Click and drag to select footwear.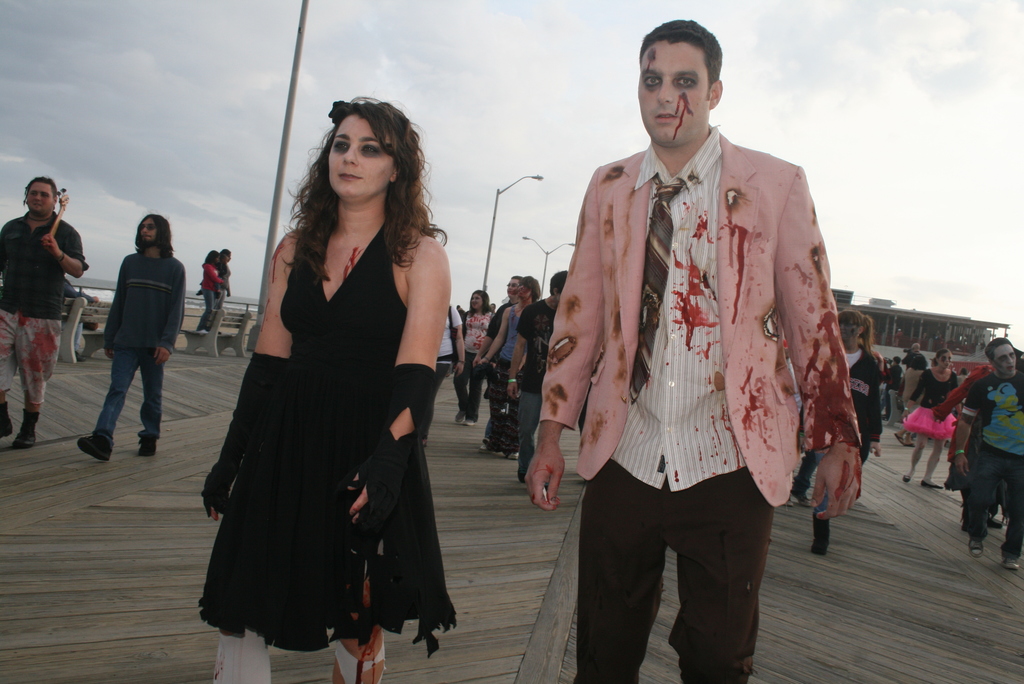
Selection: detection(992, 507, 1006, 525).
